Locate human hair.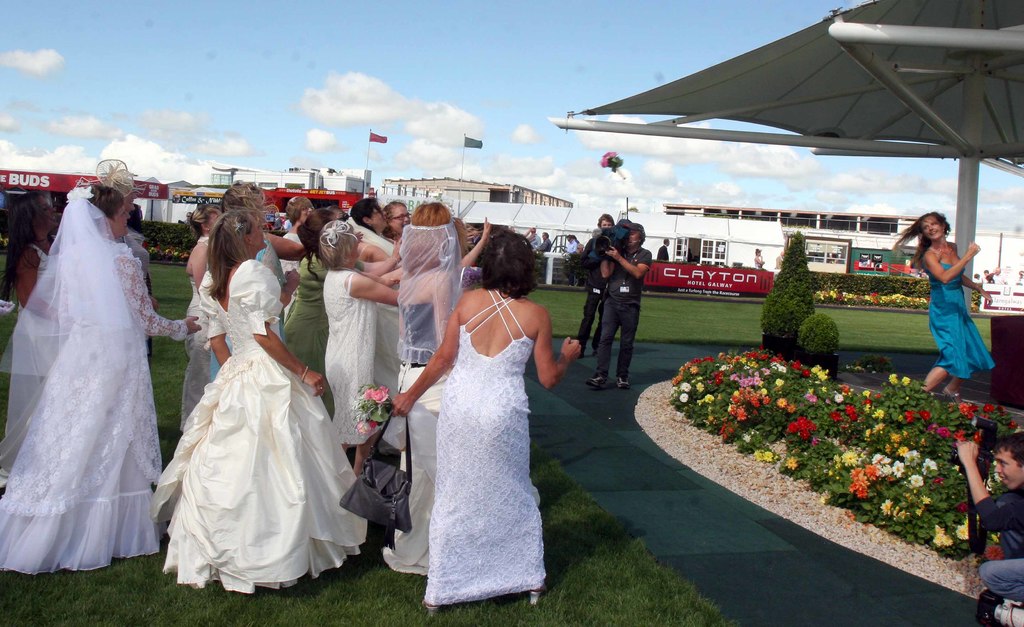
Bounding box: x1=350, y1=195, x2=387, y2=235.
